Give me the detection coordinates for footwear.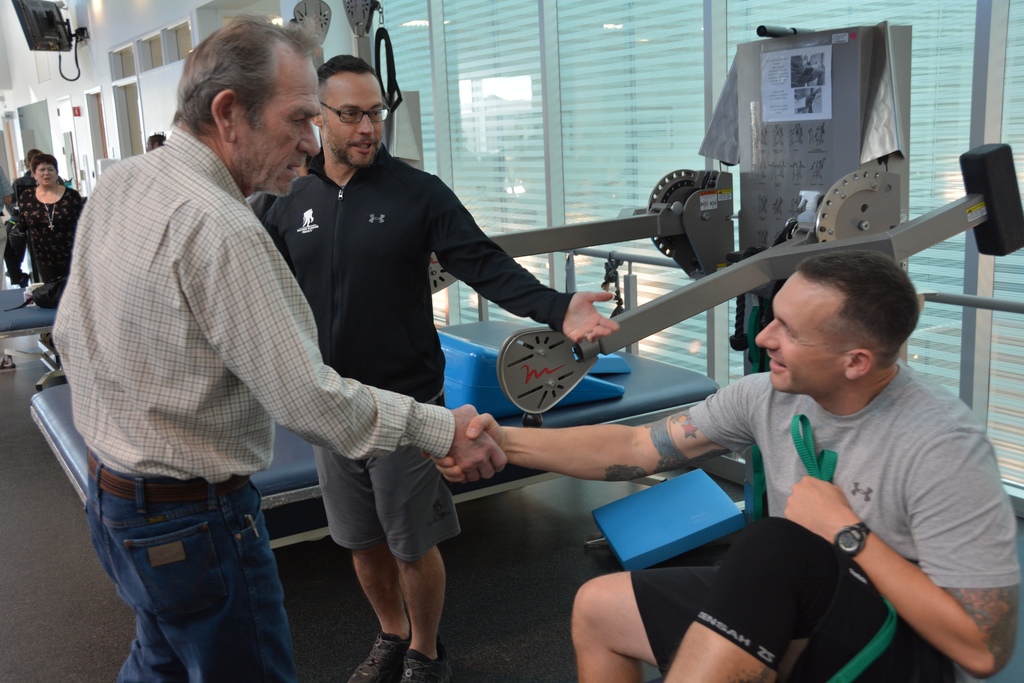
0,352,17,372.
